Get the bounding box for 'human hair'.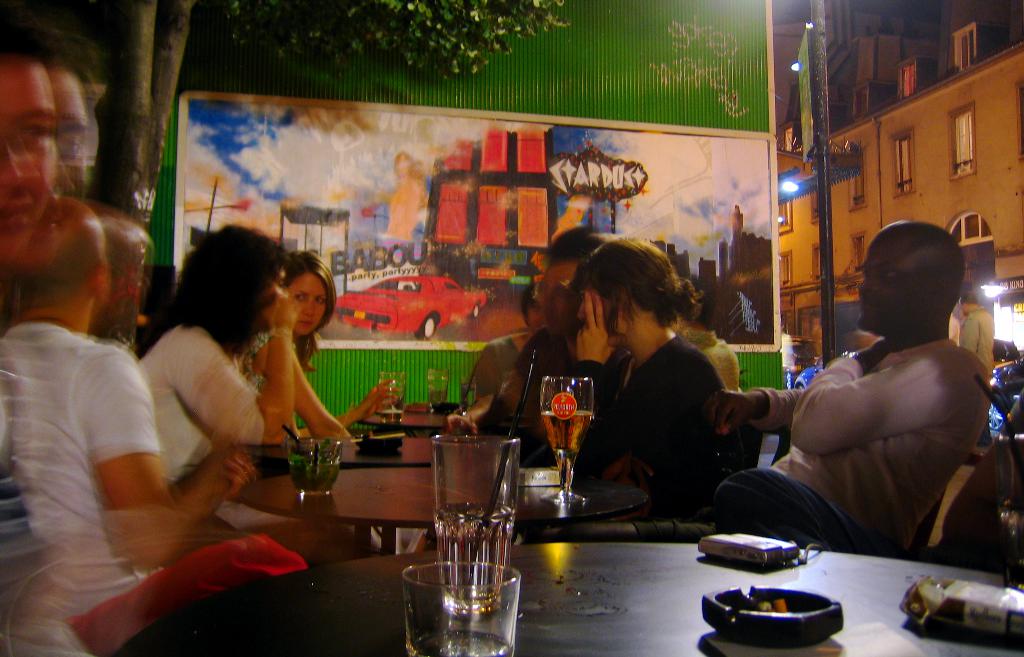
bbox=(519, 280, 538, 324).
